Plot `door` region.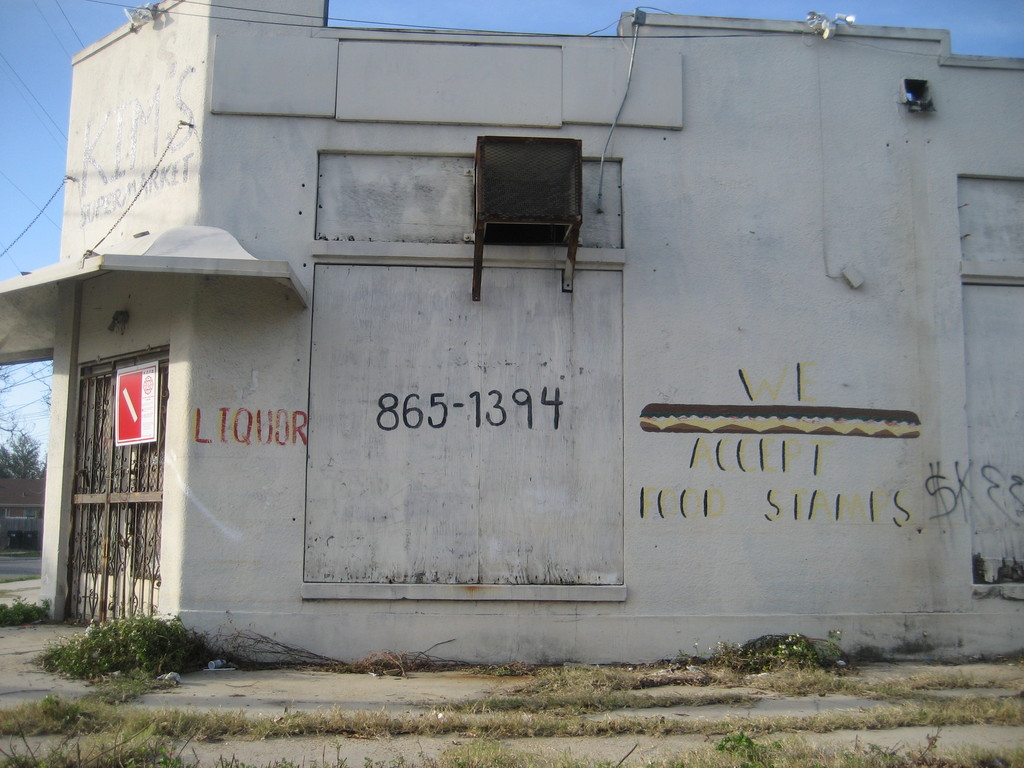
Plotted at Rect(58, 314, 166, 657).
